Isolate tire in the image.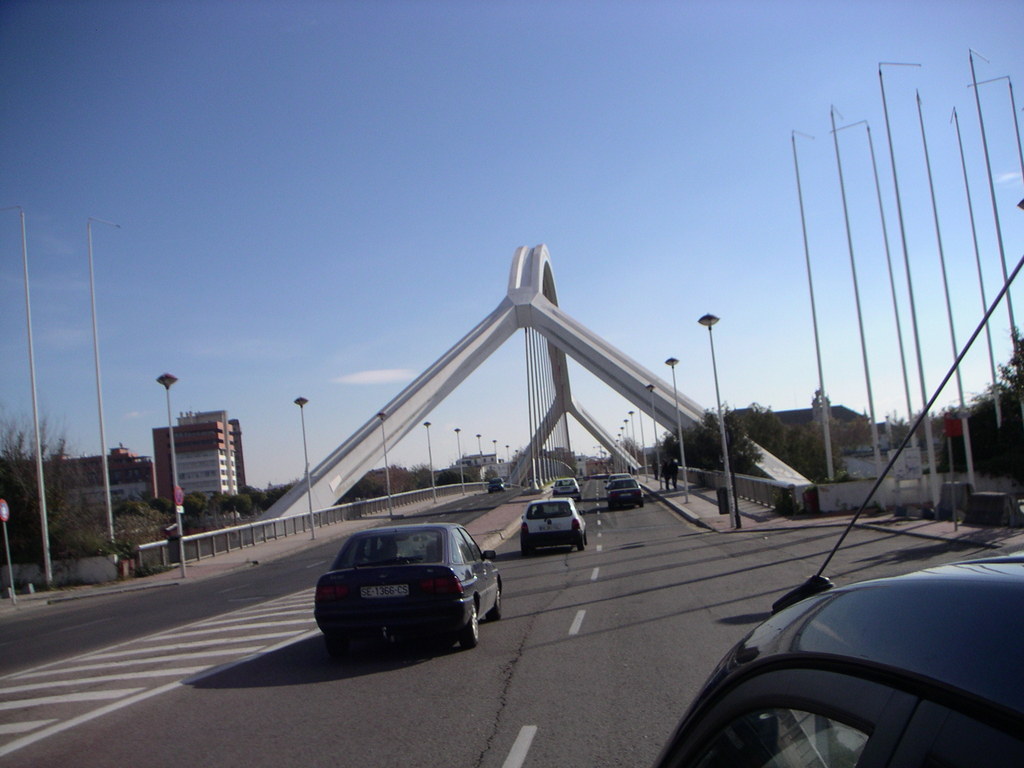
Isolated region: bbox=[458, 606, 477, 647].
